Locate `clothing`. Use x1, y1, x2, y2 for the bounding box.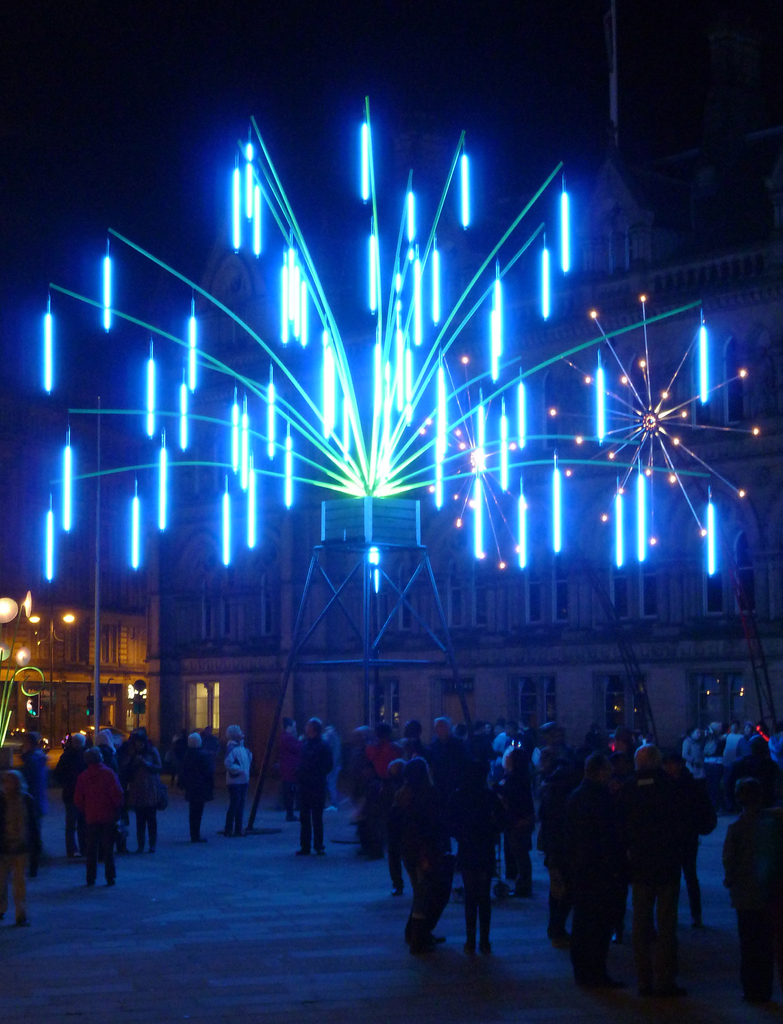
180, 743, 217, 824.
